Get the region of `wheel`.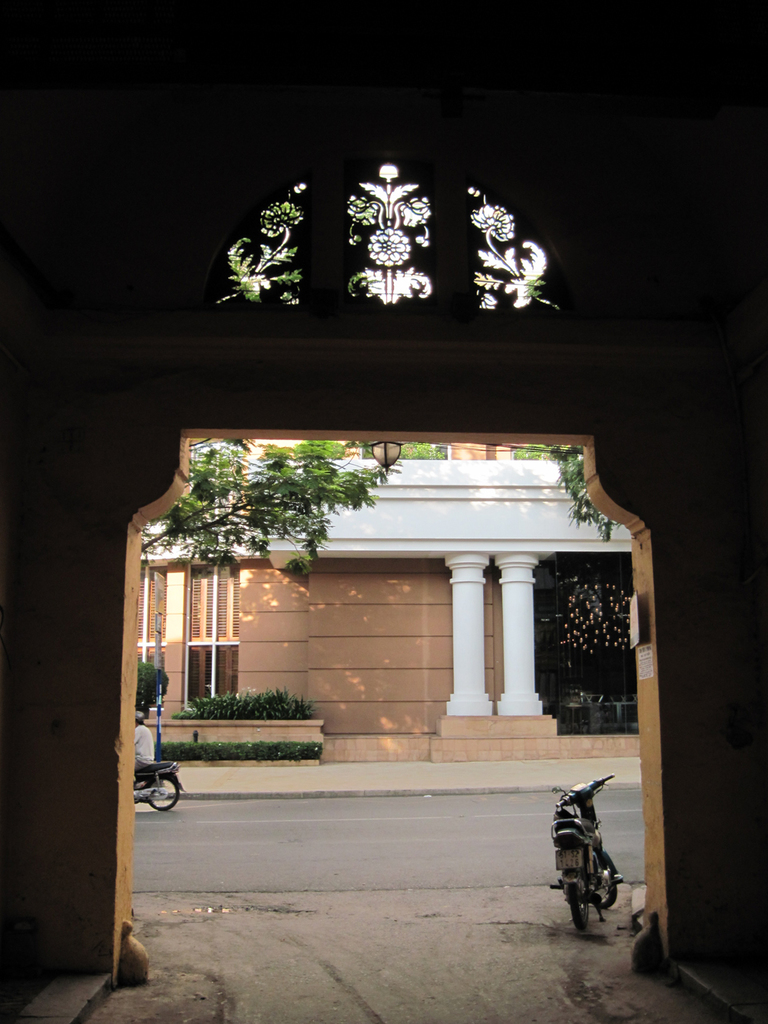
{"left": 568, "top": 882, "right": 600, "bottom": 923}.
